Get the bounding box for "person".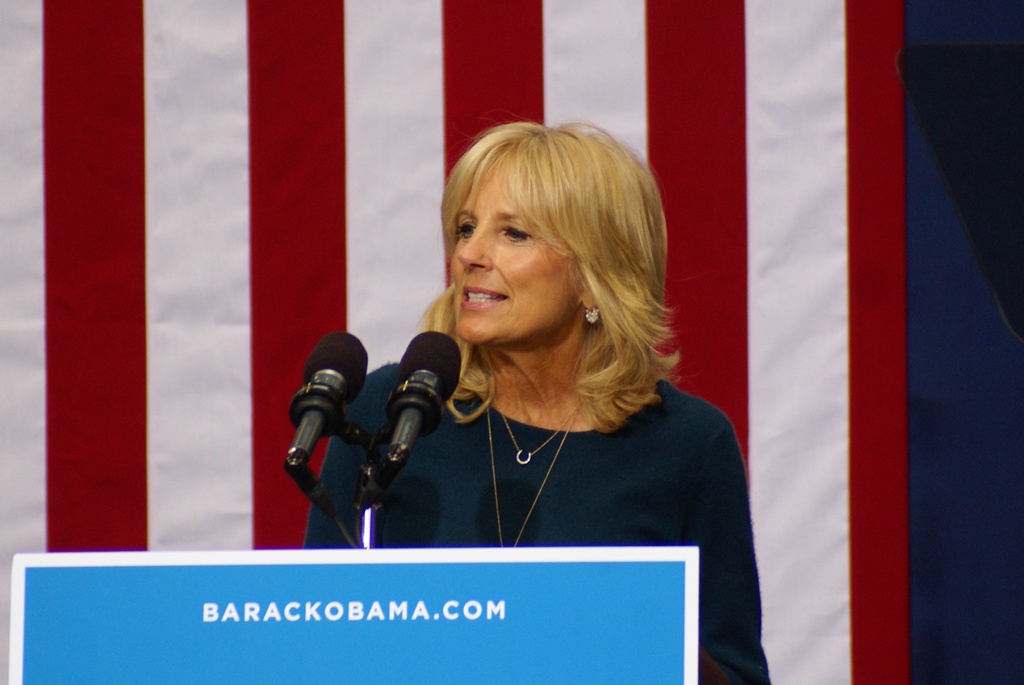
{"x1": 289, "y1": 122, "x2": 750, "y2": 619}.
